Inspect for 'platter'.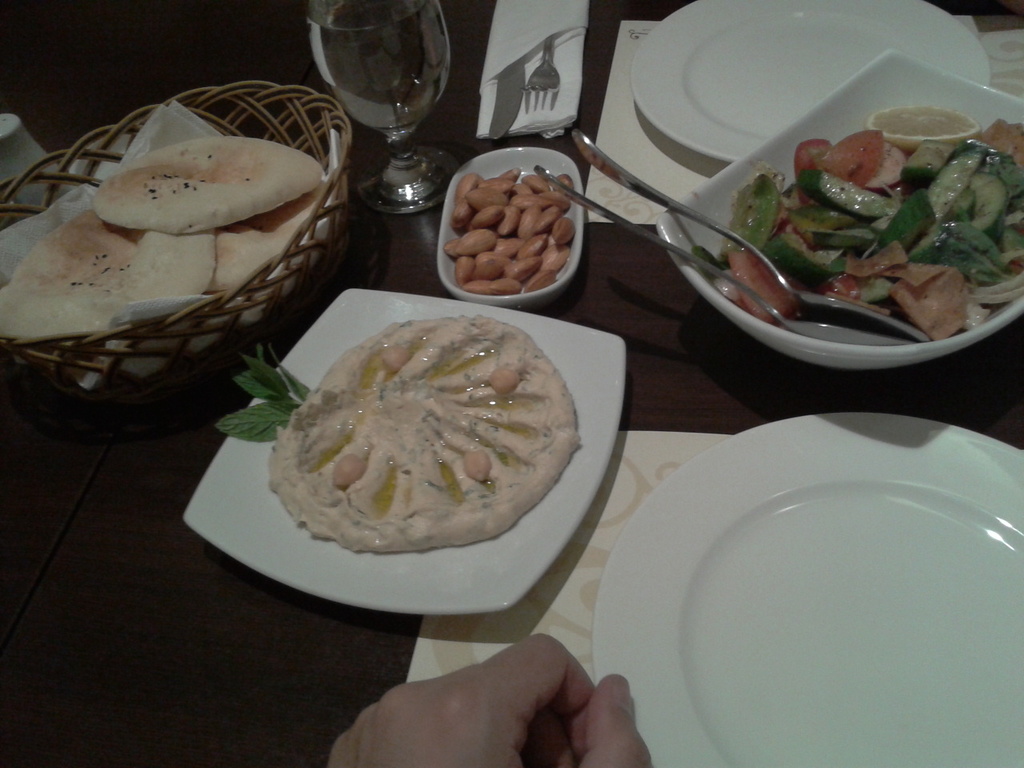
Inspection: bbox=(181, 289, 626, 618).
